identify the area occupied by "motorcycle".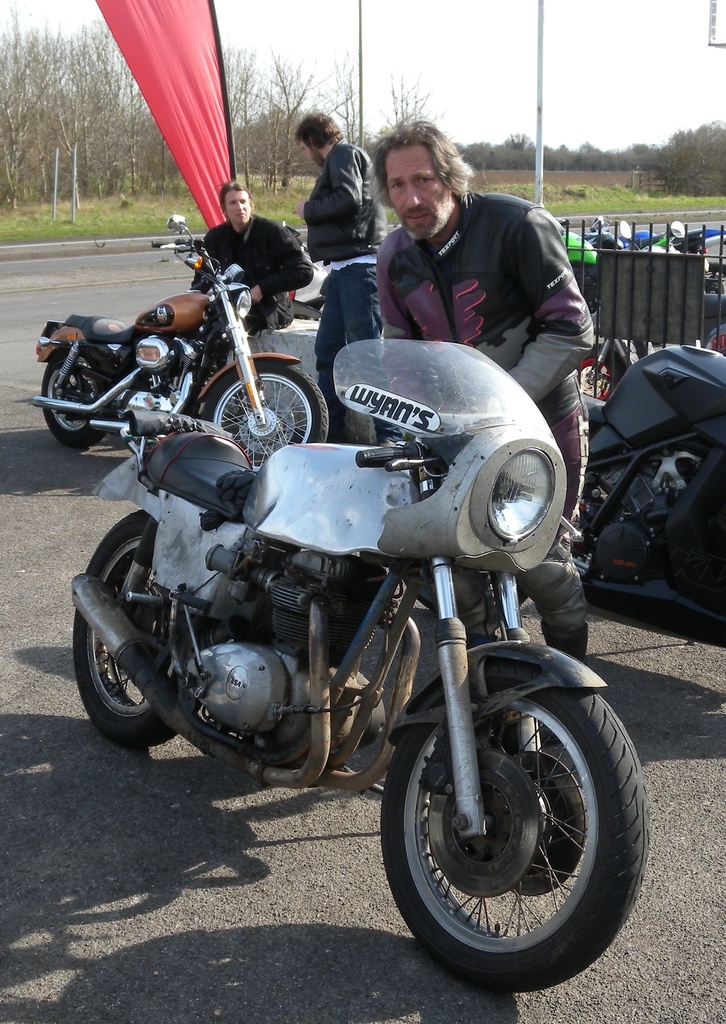
Area: (579, 339, 725, 614).
